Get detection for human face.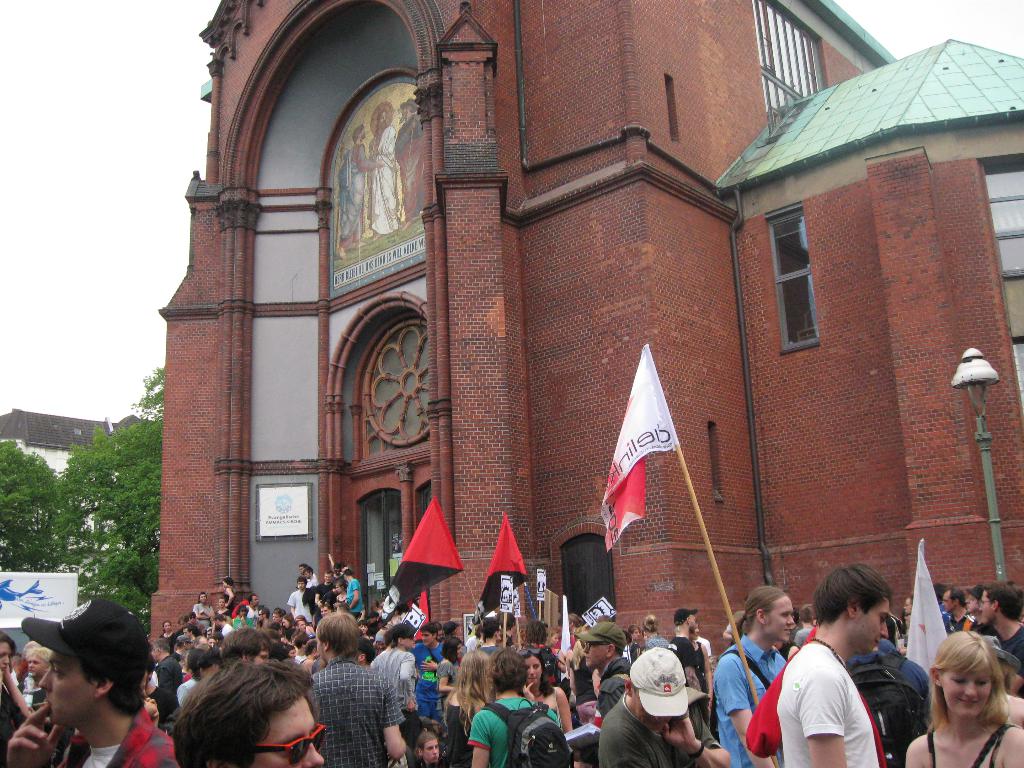
Detection: <region>0, 638, 12, 669</region>.
